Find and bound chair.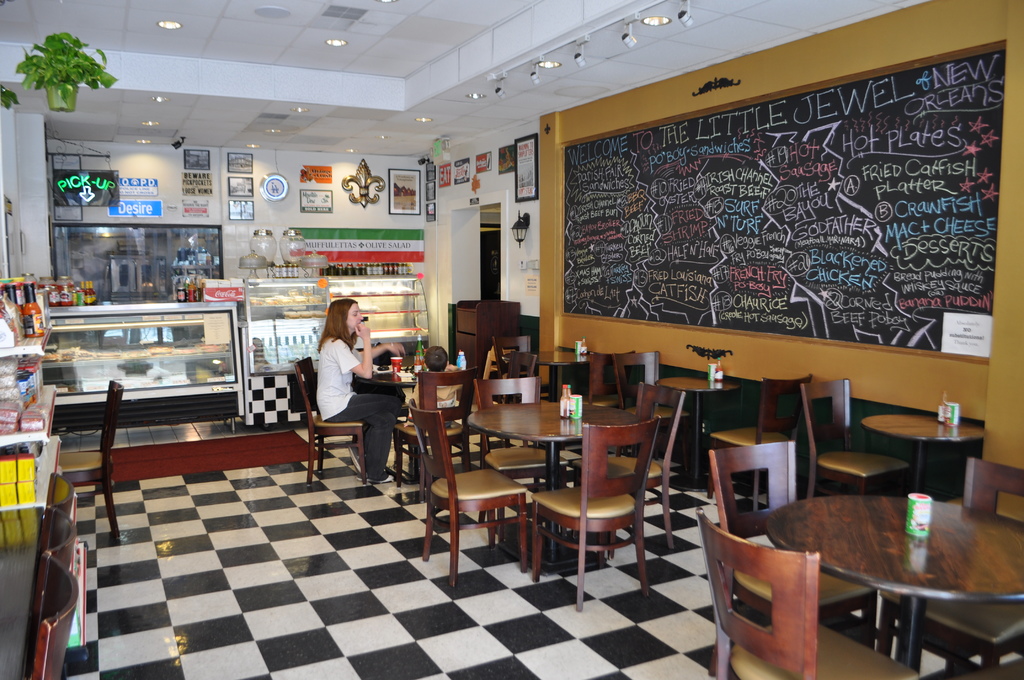
Bound: crop(488, 350, 532, 371).
